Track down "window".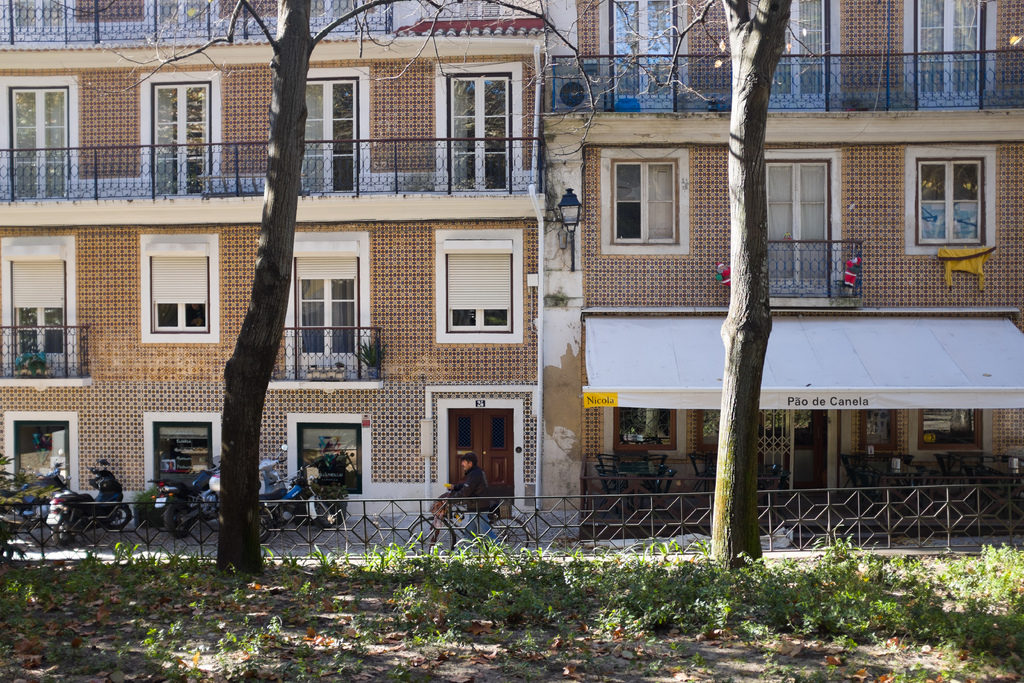
Tracked to [x1=918, y1=409, x2=986, y2=451].
